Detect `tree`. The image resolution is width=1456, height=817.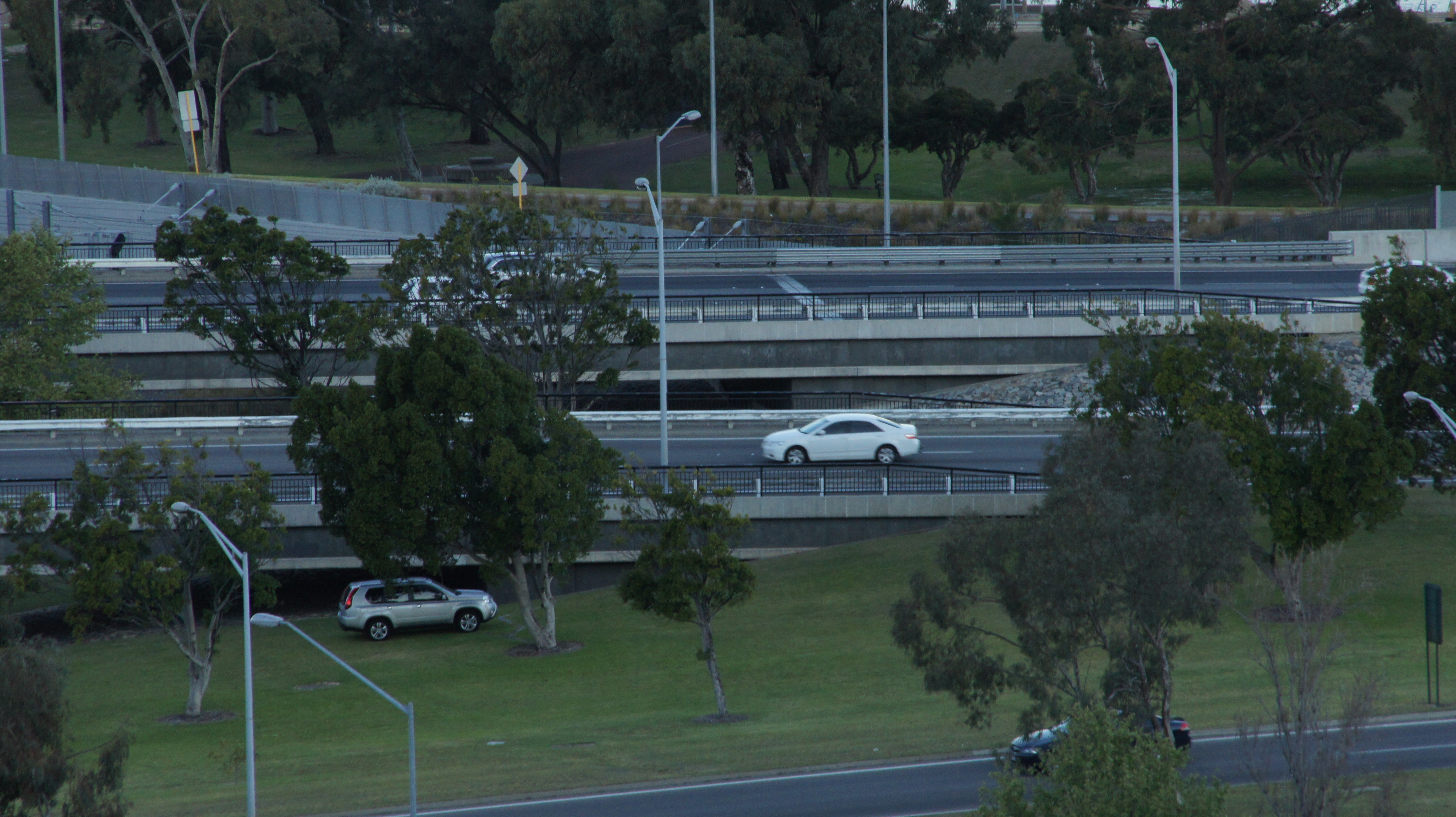
[left=0, top=196, right=40, bottom=259].
